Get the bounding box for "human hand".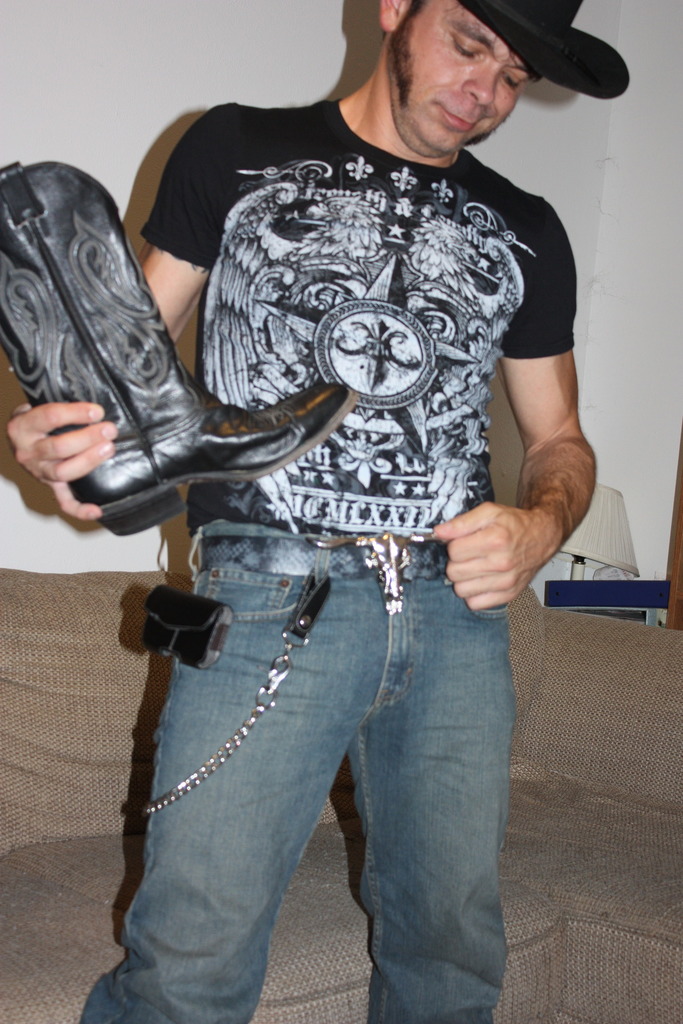
(428,501,559,615).
